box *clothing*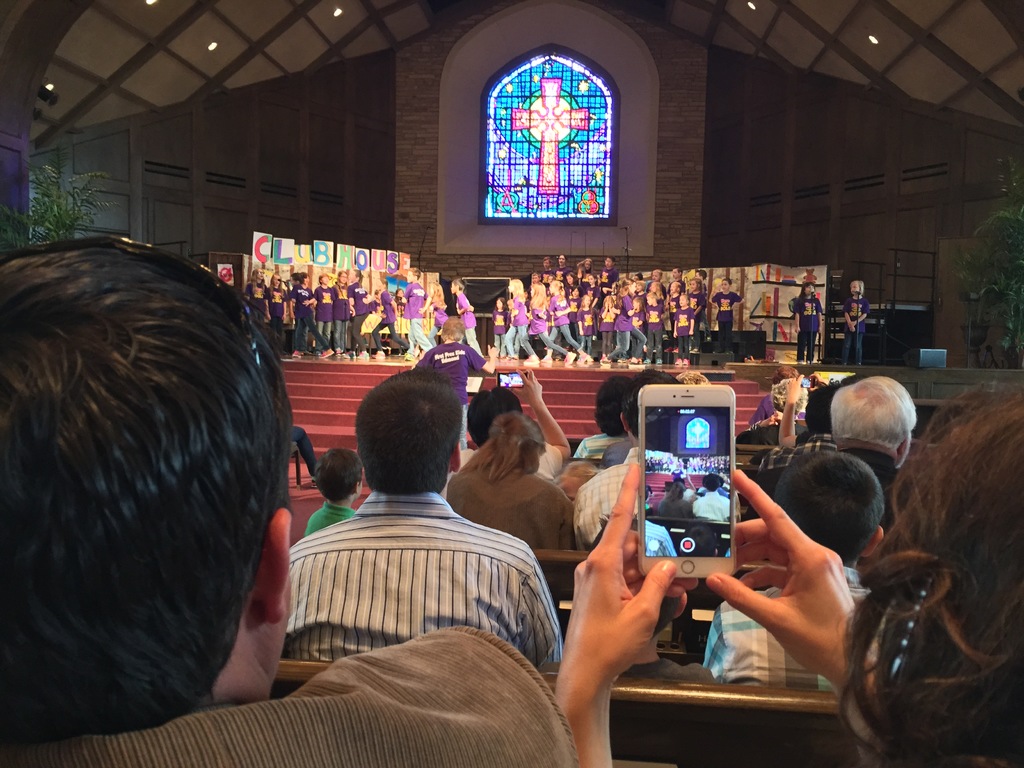
x1=331, y1=282, x2=347, y2=352
